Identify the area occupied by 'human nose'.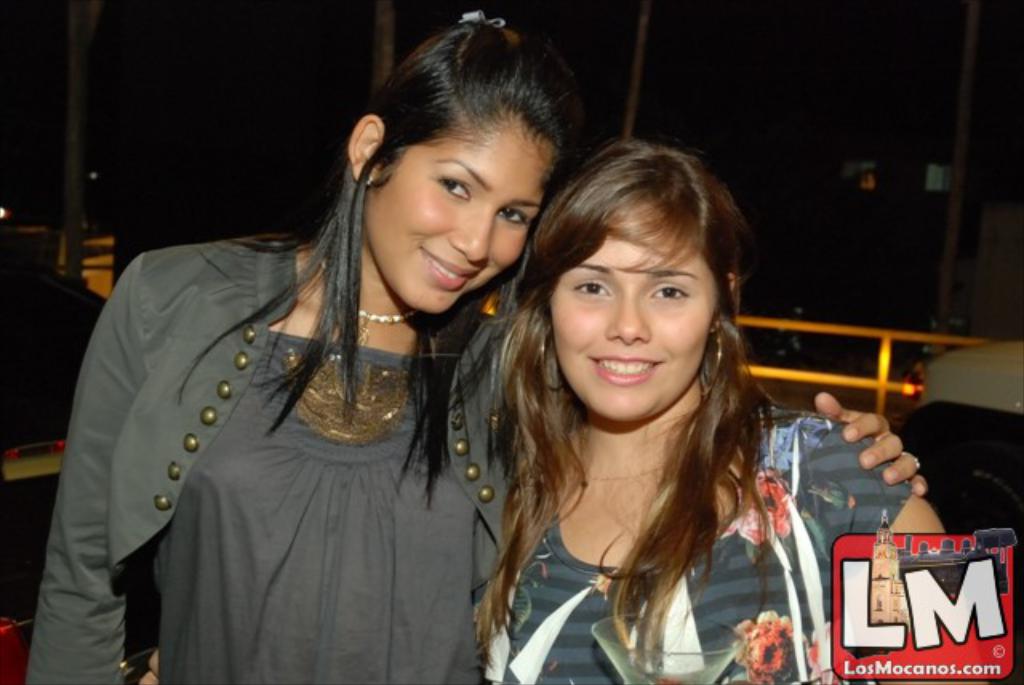
Area: x1=602 y1=285 x2=650 y2=351.
